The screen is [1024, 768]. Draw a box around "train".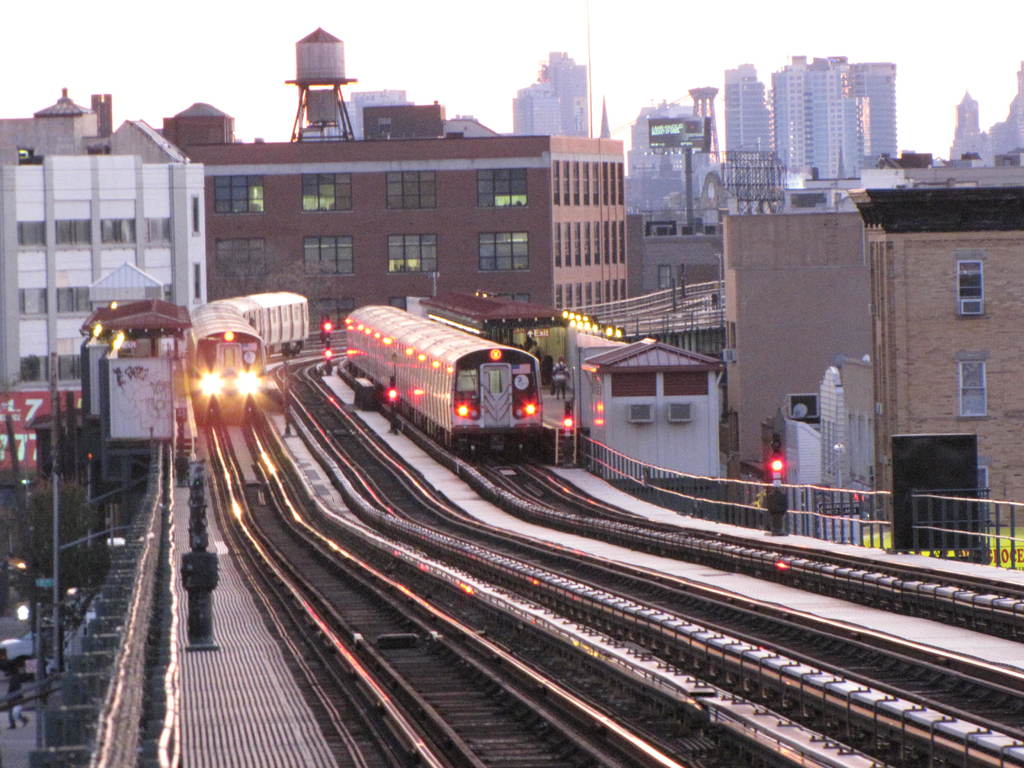
bbox=(346, 302, 547, 467).
